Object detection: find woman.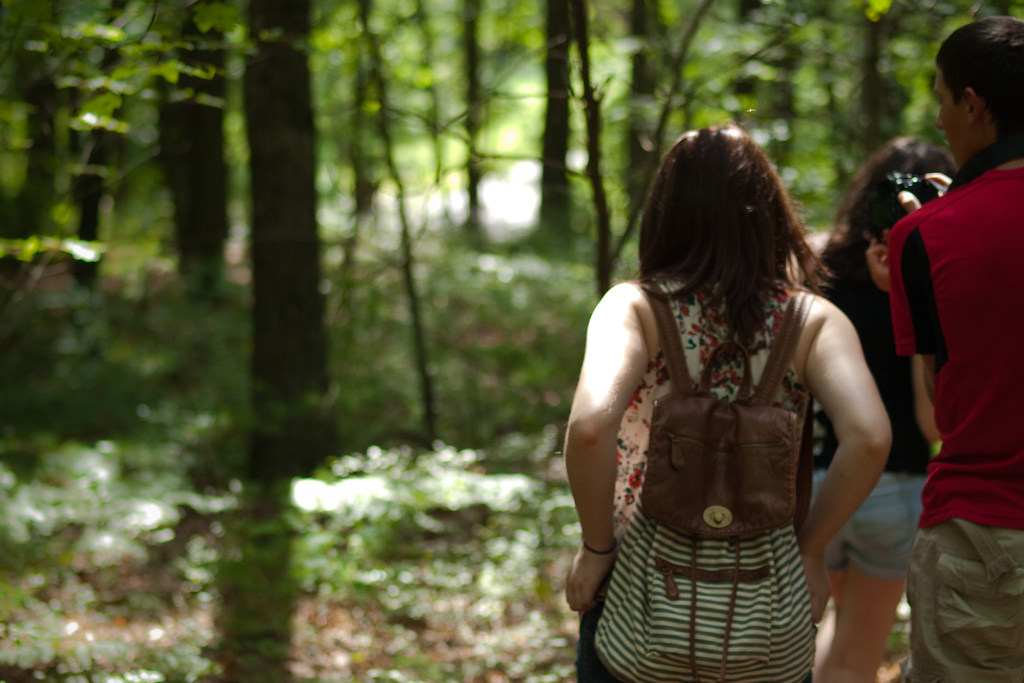
bbox=[804, 128, 975, 682].
